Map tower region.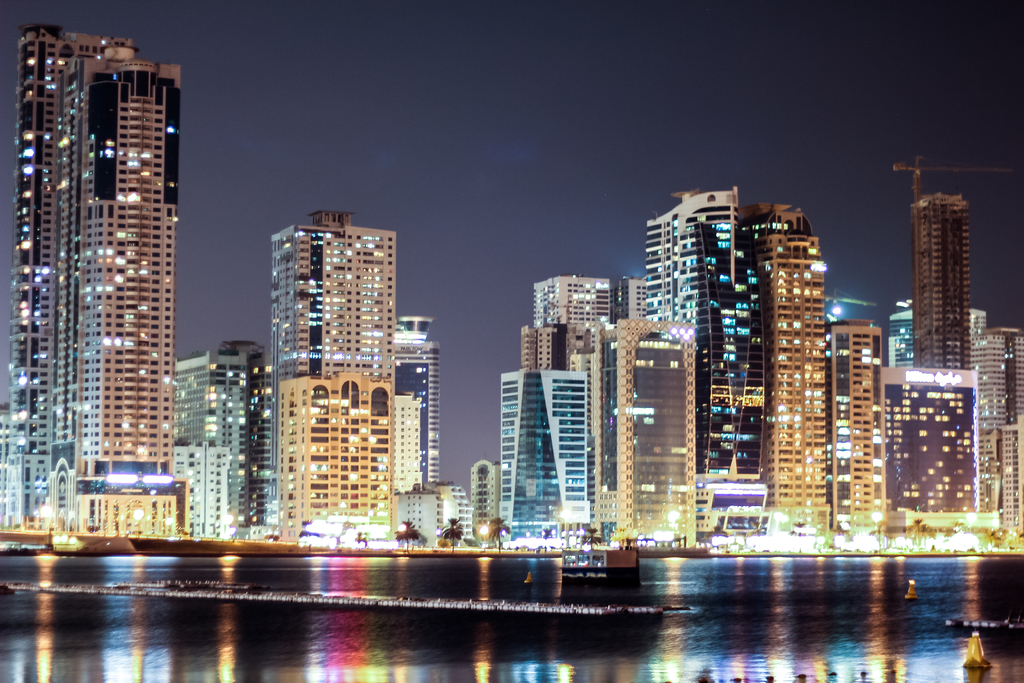
Mapped to bbox=[651, 190, 757, 481].
